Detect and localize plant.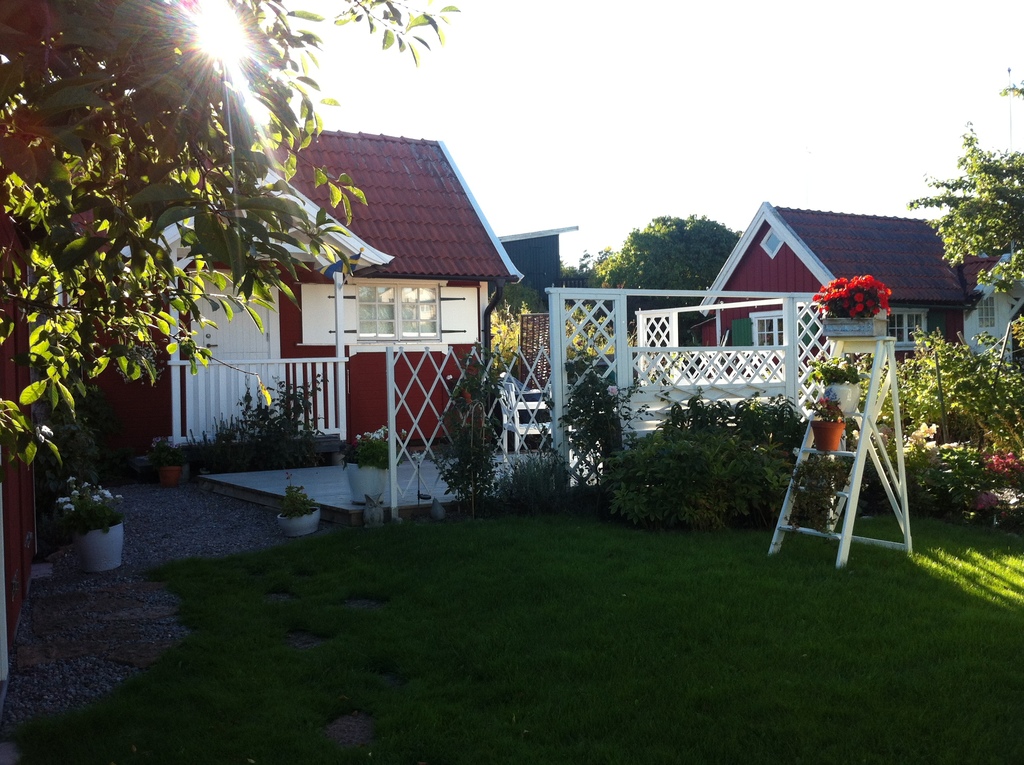
Localized at (x1=33, y1=391, x2=110, y2=484).
